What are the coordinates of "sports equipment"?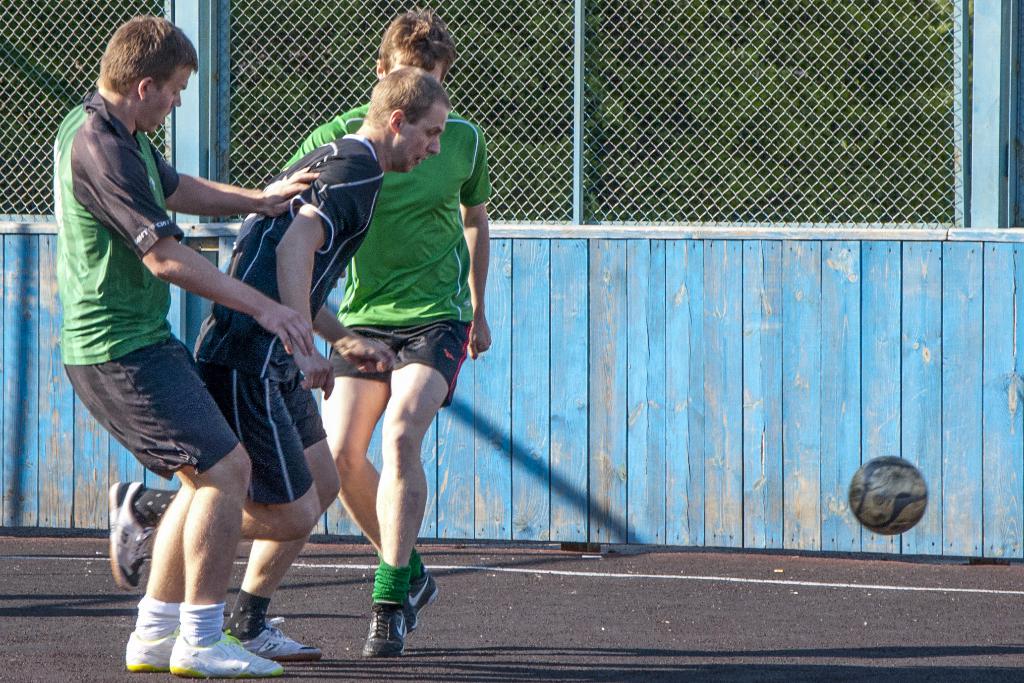
crop(110, 482, 149, 589).
